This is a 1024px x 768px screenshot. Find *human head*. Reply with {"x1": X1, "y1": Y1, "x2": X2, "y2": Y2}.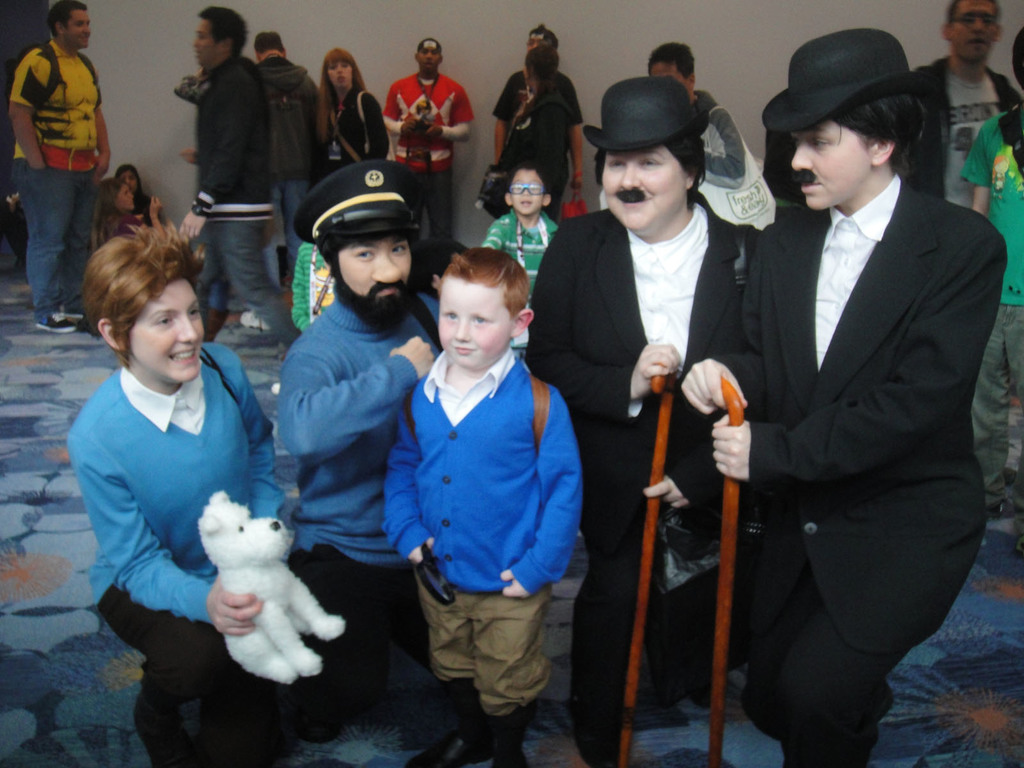
{"x1": 48, "y1": 0, "x2": 92, "y2": 53}.
